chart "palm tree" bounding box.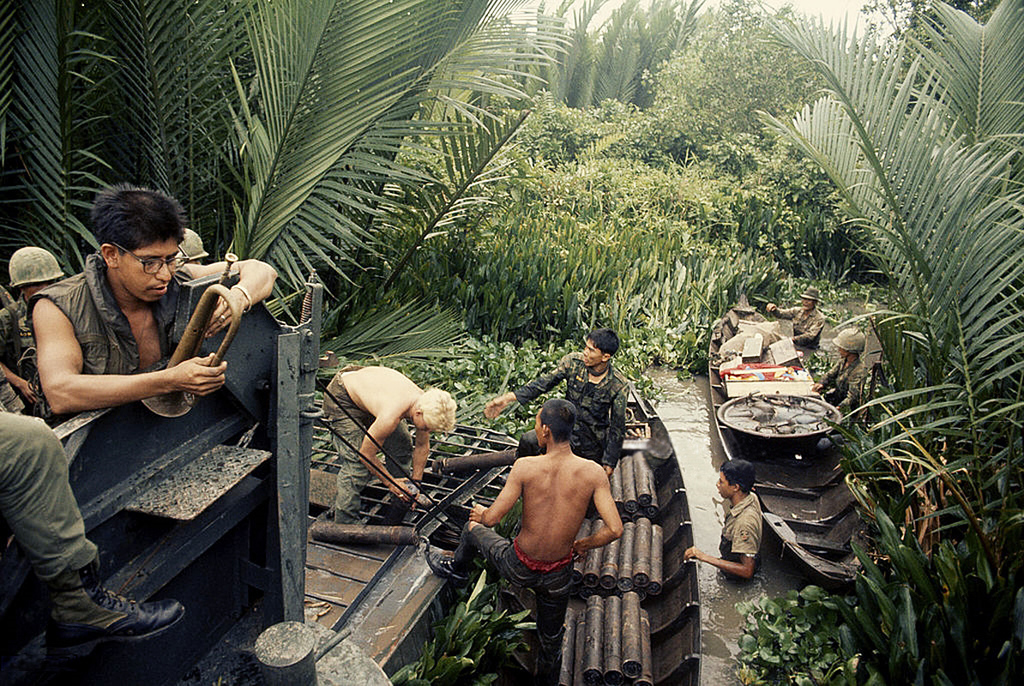
Charted: bbox=(739, 0, 1023, 607).
